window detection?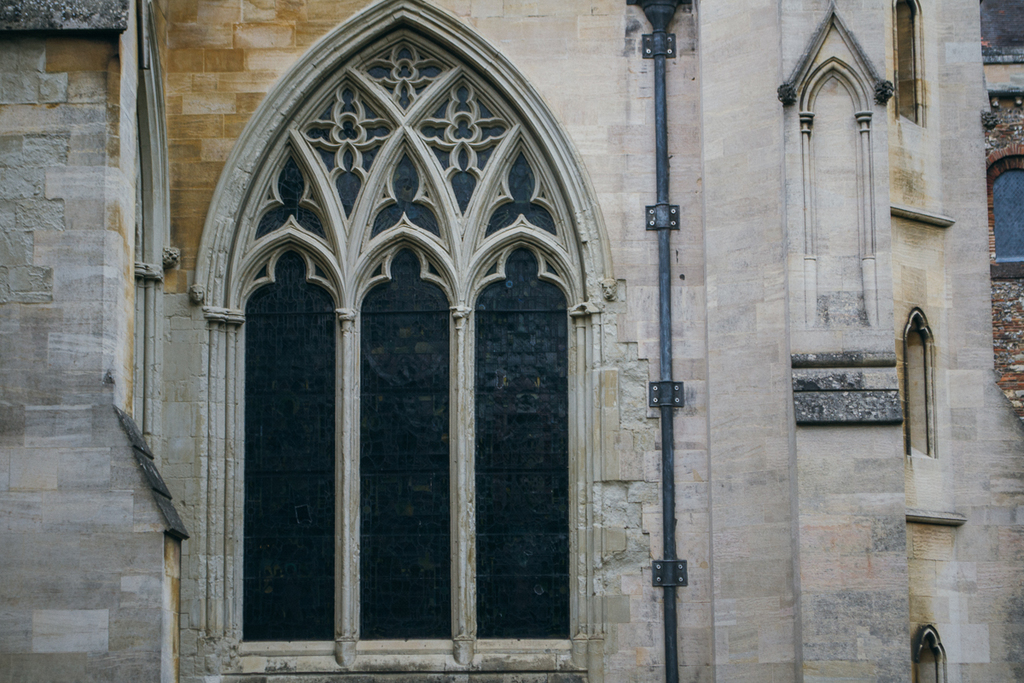
{"left": 186, "top": 0, "right": 604, "bottom": 682}
